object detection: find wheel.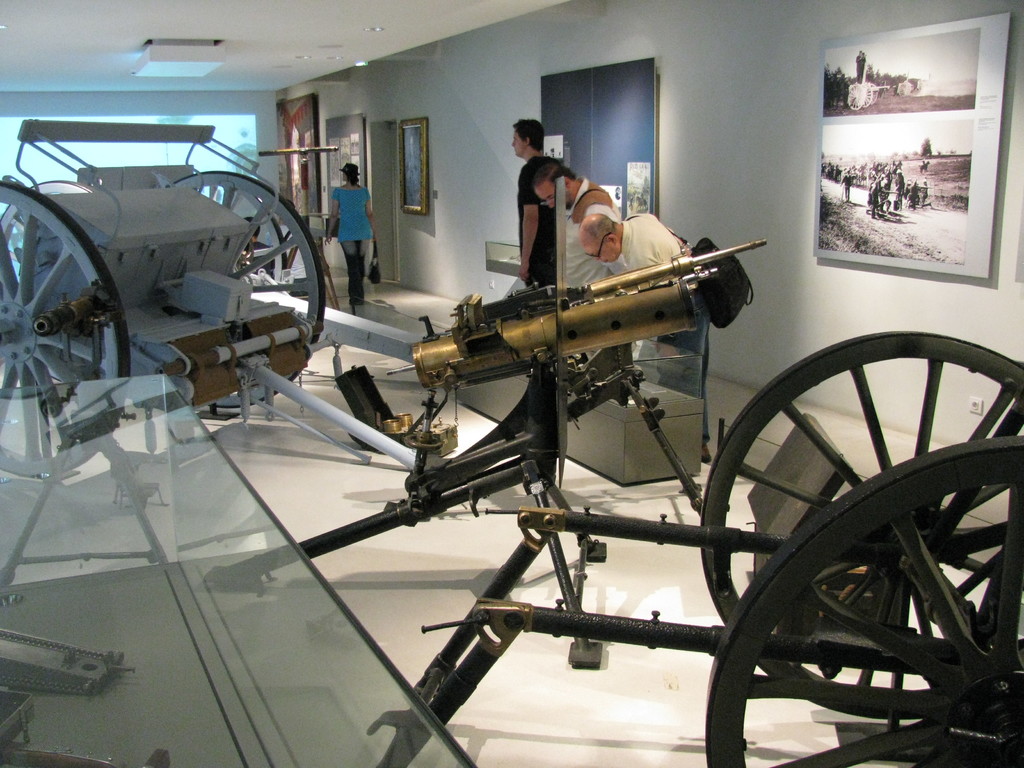
select_region(703, 431, 1019, 767).
